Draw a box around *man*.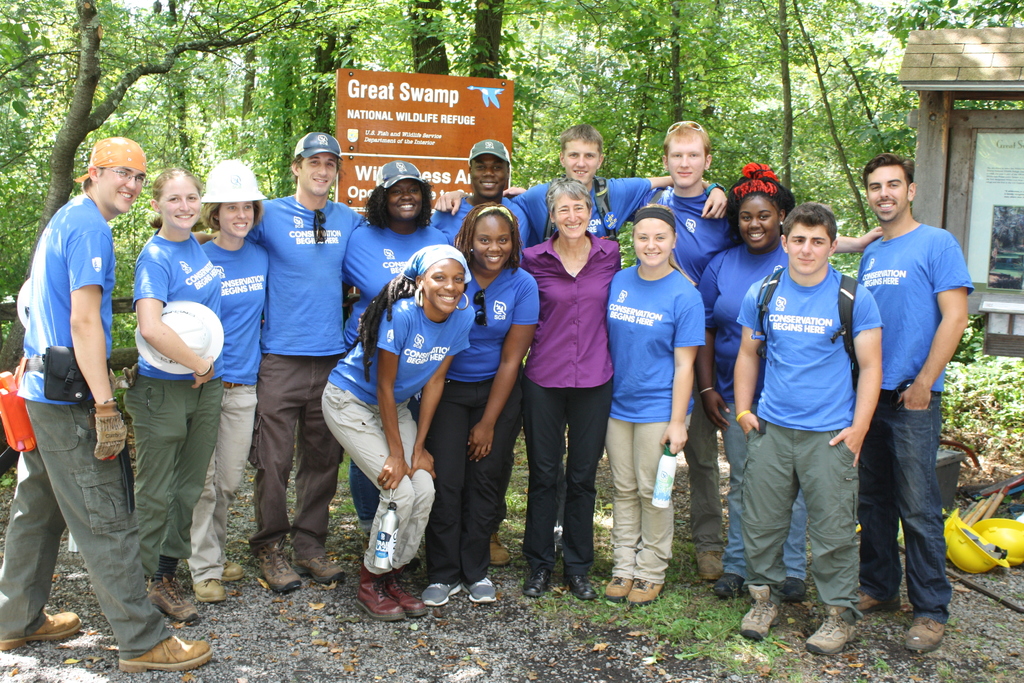
(left=0, top=133, right=218, bottom=670).
